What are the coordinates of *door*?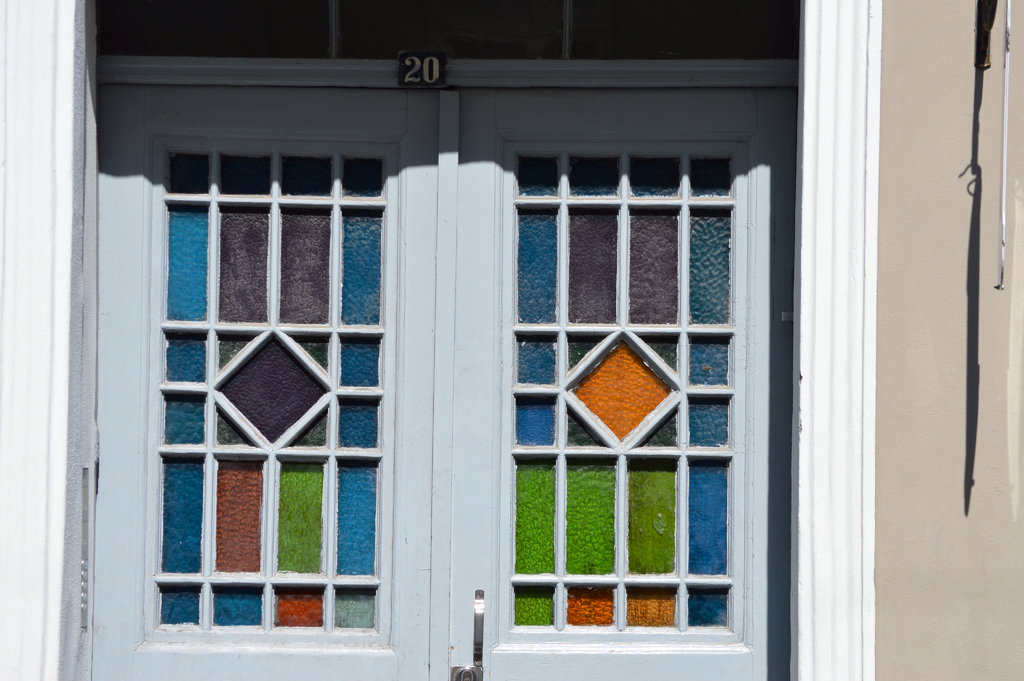
bbox=[92, 86, 801, 680].
